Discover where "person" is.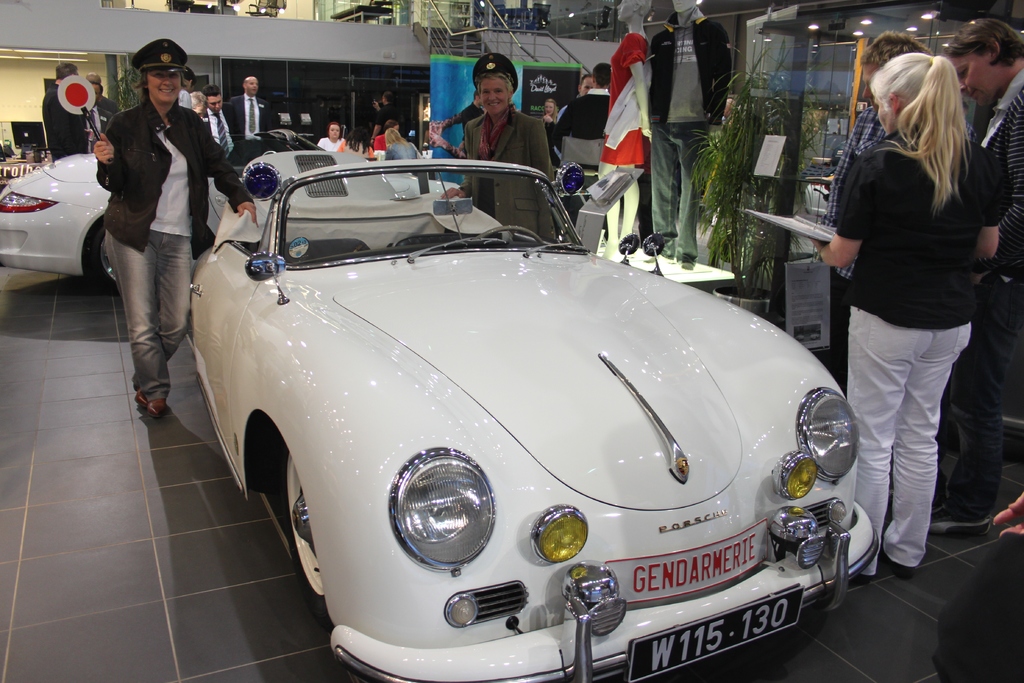
Discovered at BBox(90, 40, 261, 420).
